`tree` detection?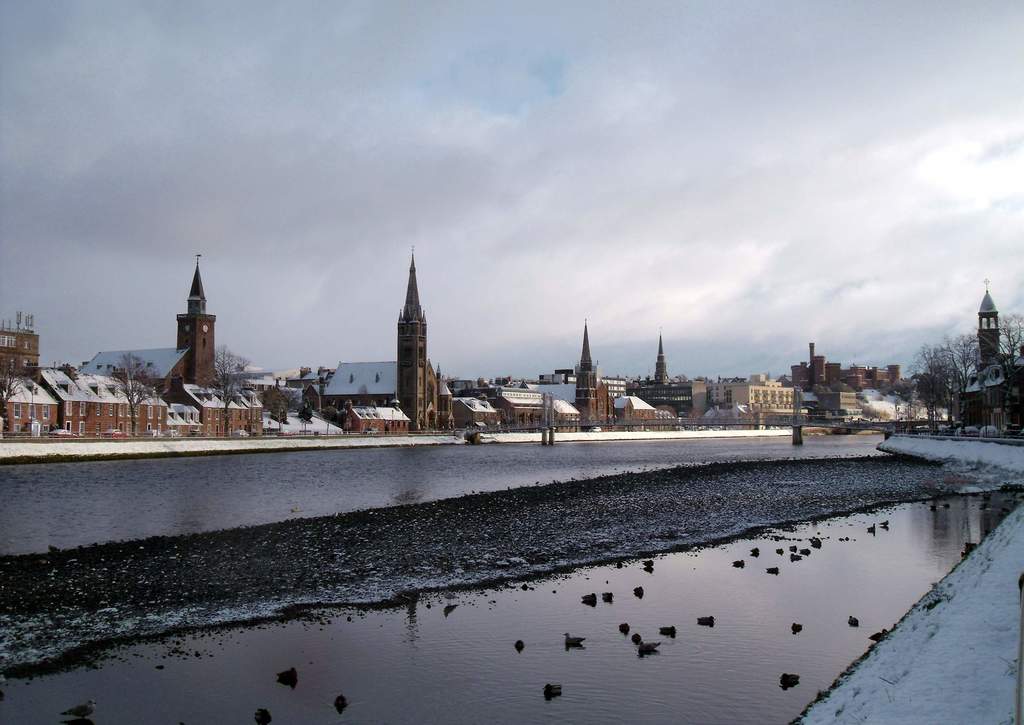
bbox=(675, 371, 687, 381)
